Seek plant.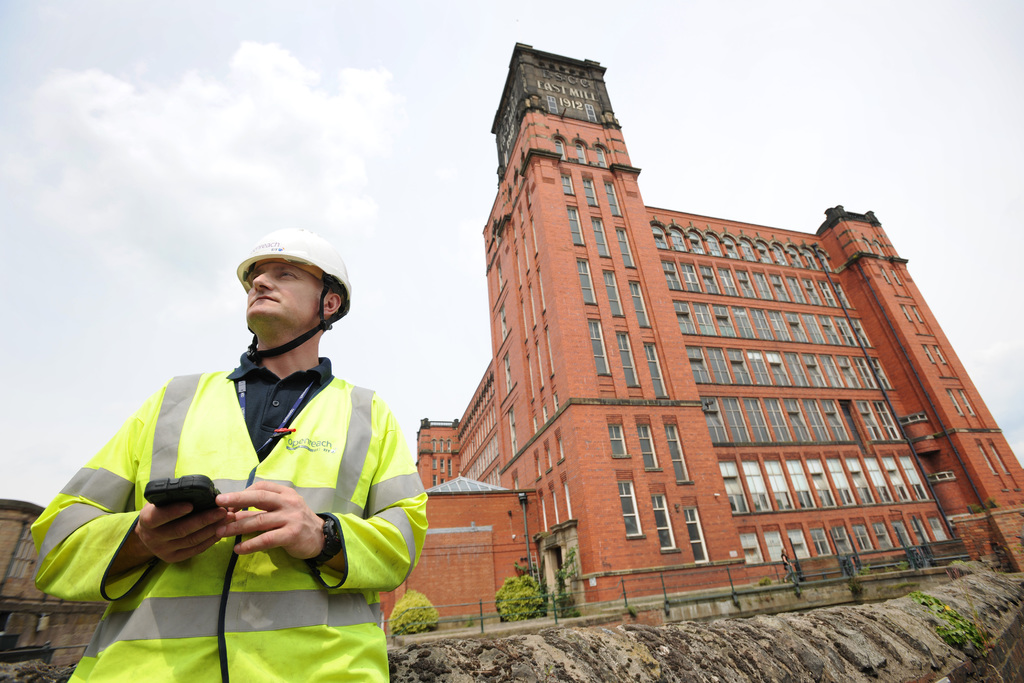
BBox(896, 555, 912, 573).
